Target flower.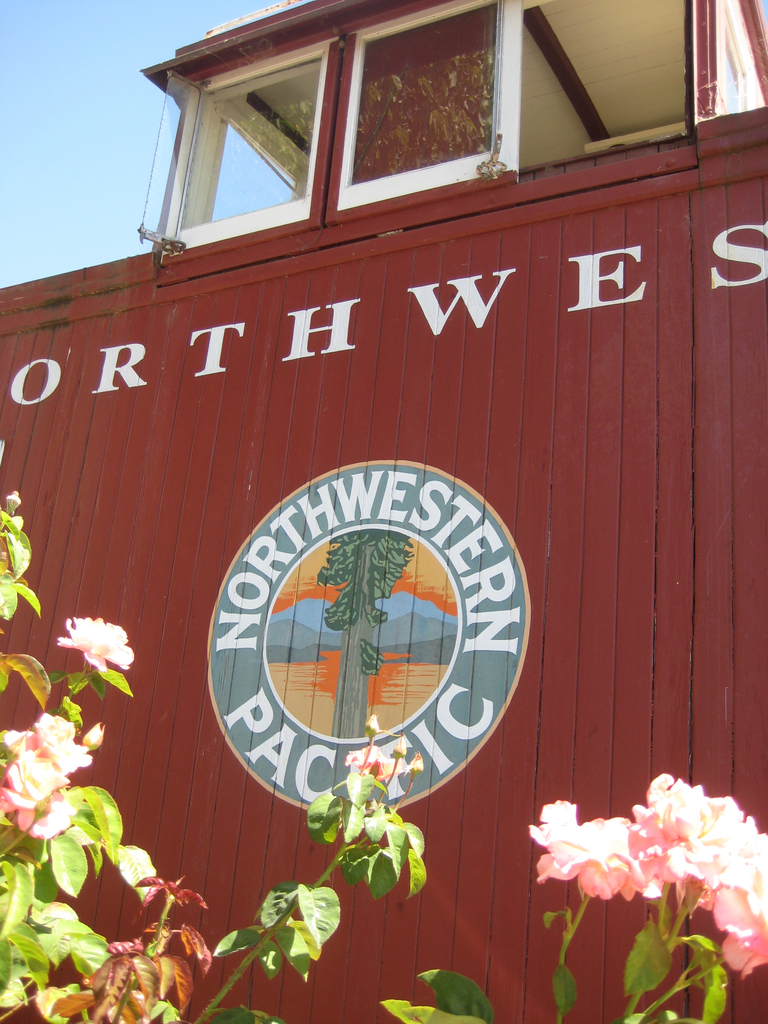
Target region: 43, 607, 132, 692.
